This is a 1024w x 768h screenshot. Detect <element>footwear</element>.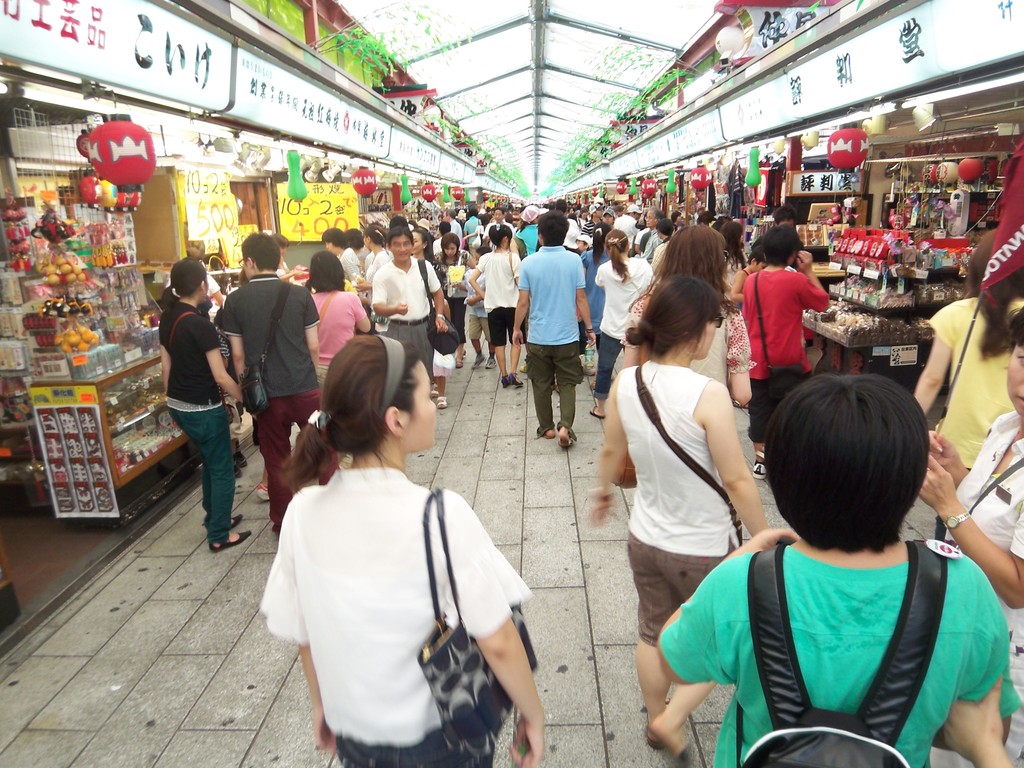
left=504, top=376, right=514, bottom=392.
